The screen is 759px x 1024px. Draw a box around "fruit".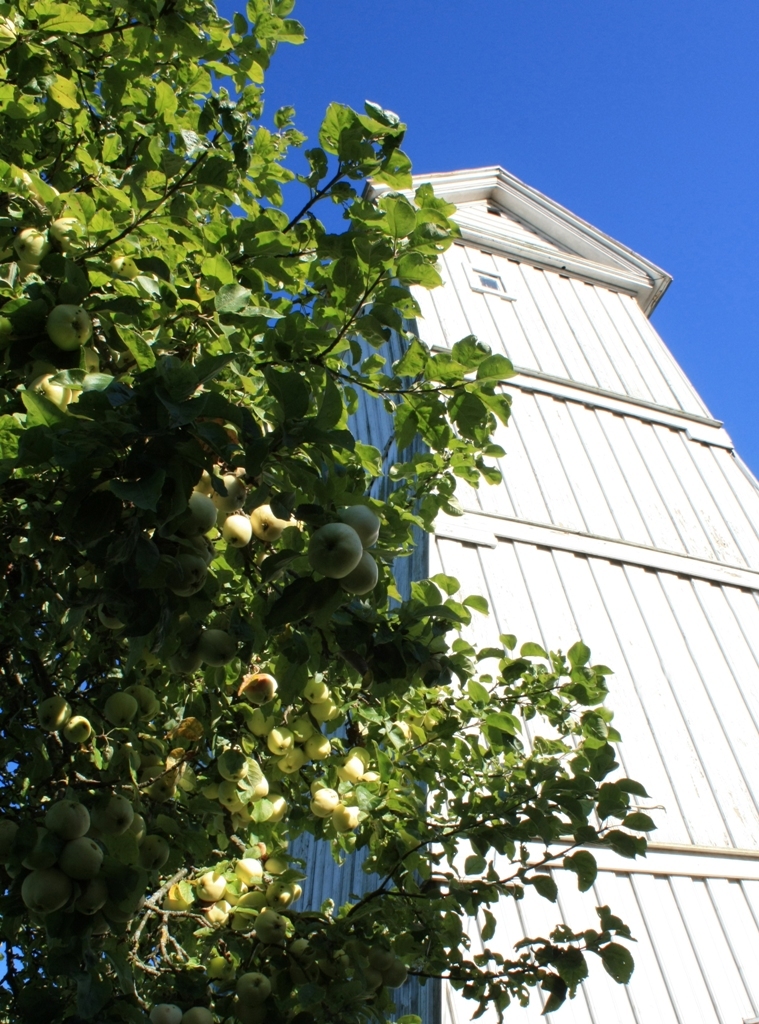
bbox=(199, 629, 238, 668).
